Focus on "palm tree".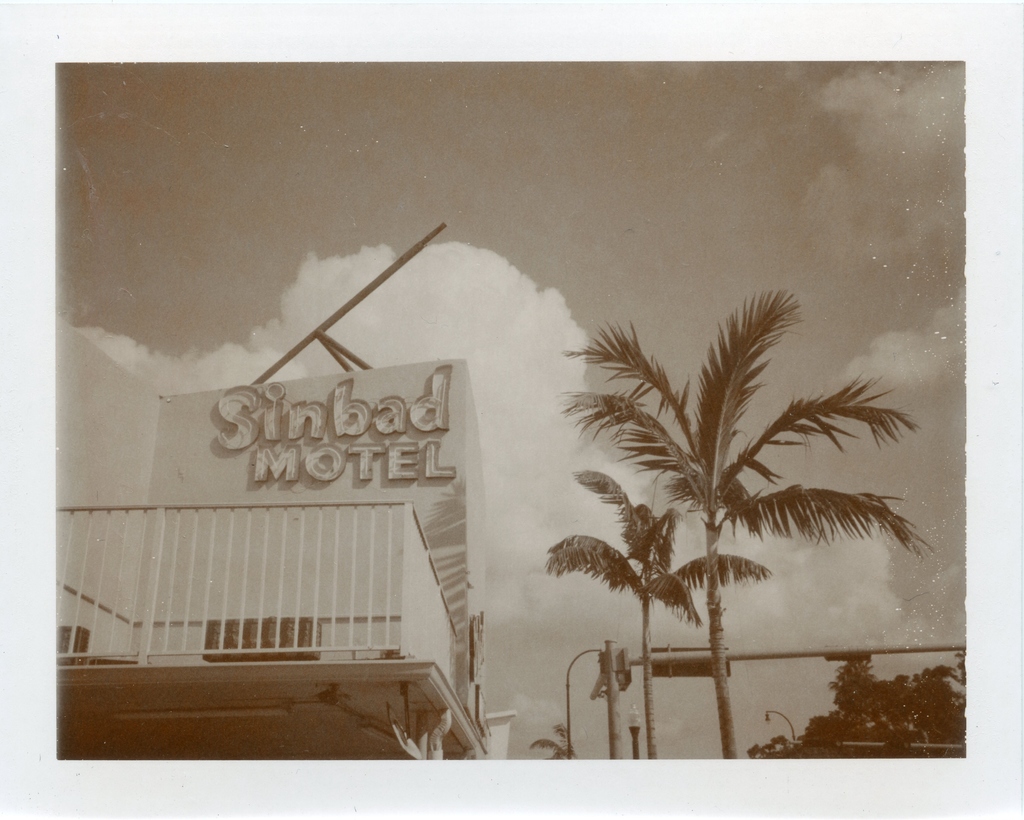
Focused at bbox(559, 306, 858, 752).
